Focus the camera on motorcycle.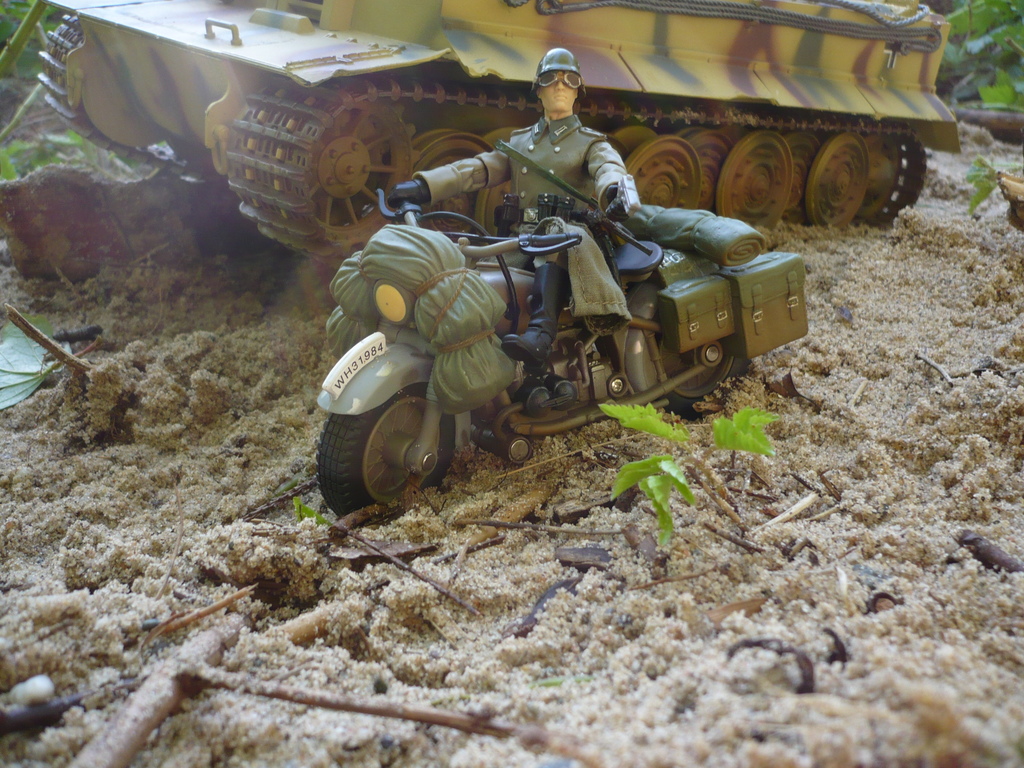
Focus region: rect(296, 119, 819, 524).
